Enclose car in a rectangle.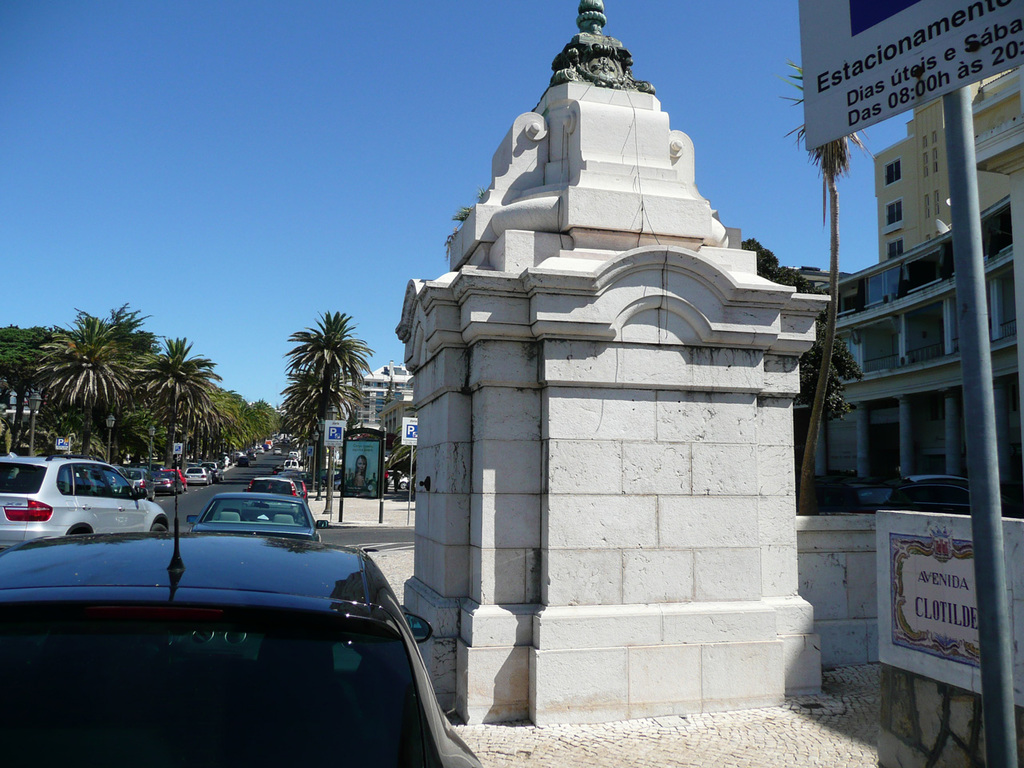
Rect(0, 454, 175, 550).
